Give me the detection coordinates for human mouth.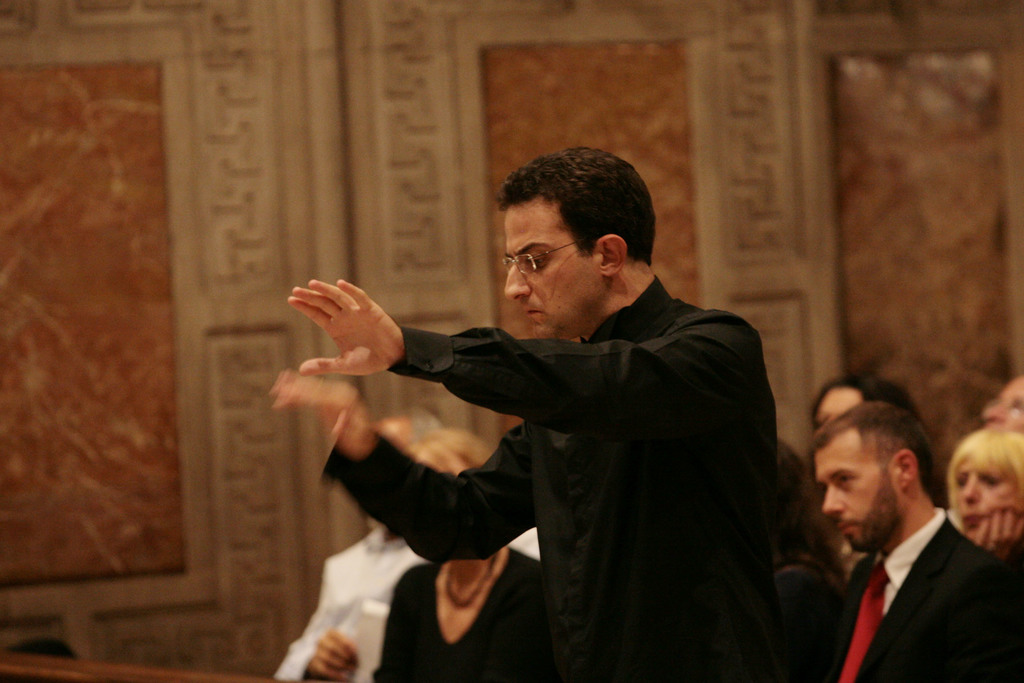
l=529, t=311, r=543, b=320.
